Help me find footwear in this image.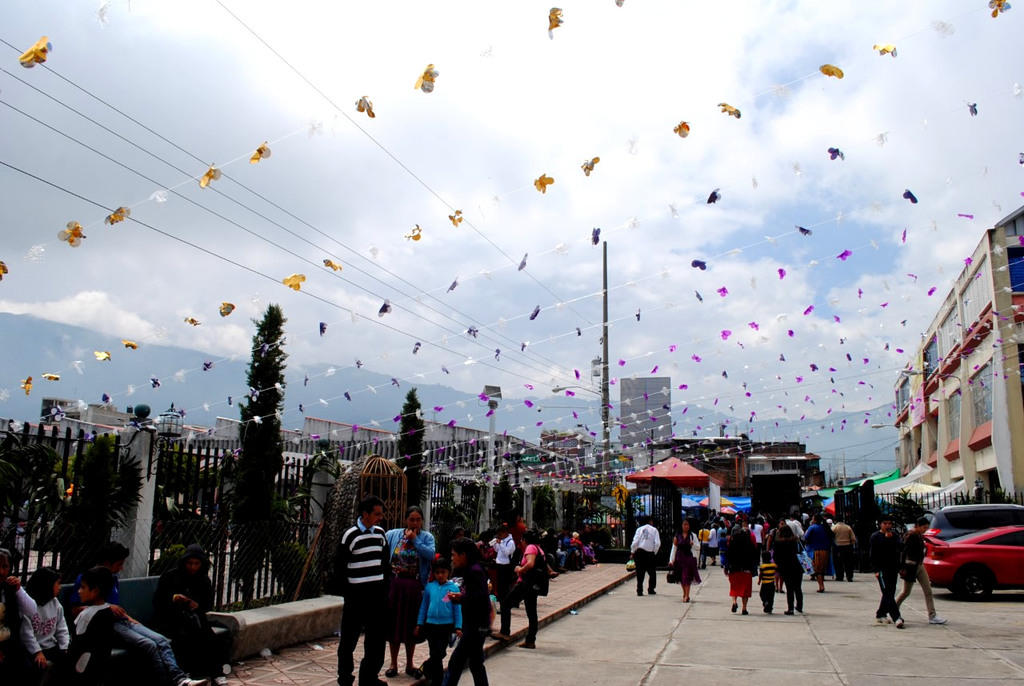
Found it: bbox=(650, 585, 653, 593).
